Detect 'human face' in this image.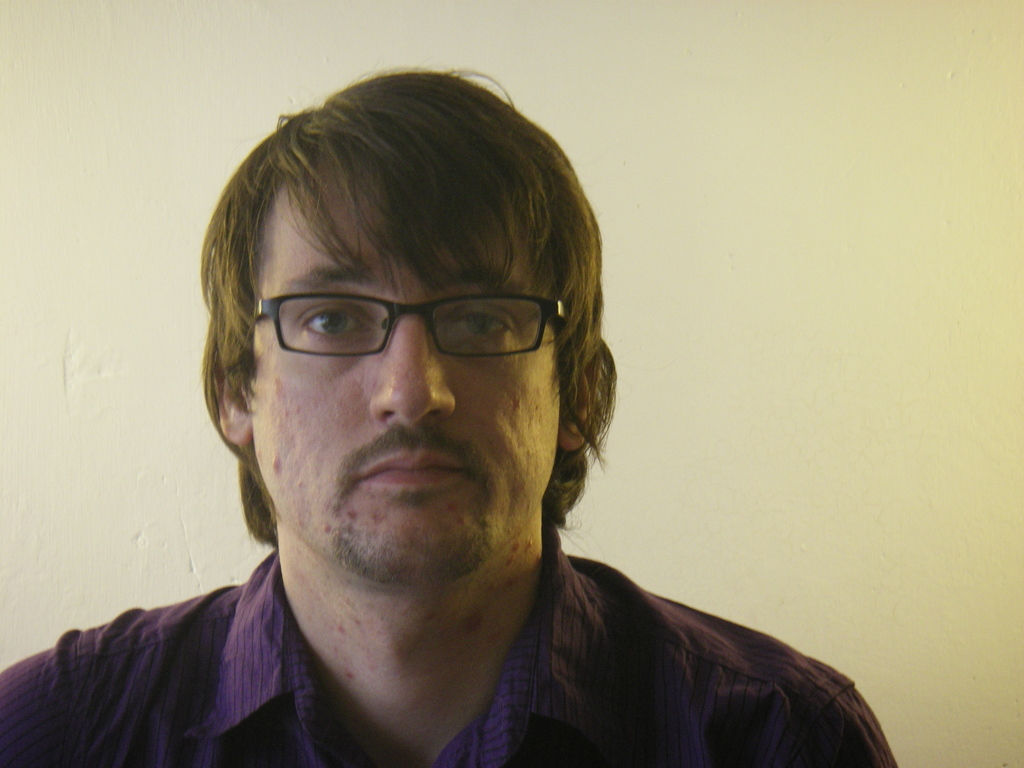
Detection: locate(252, 186, 568, 592).
